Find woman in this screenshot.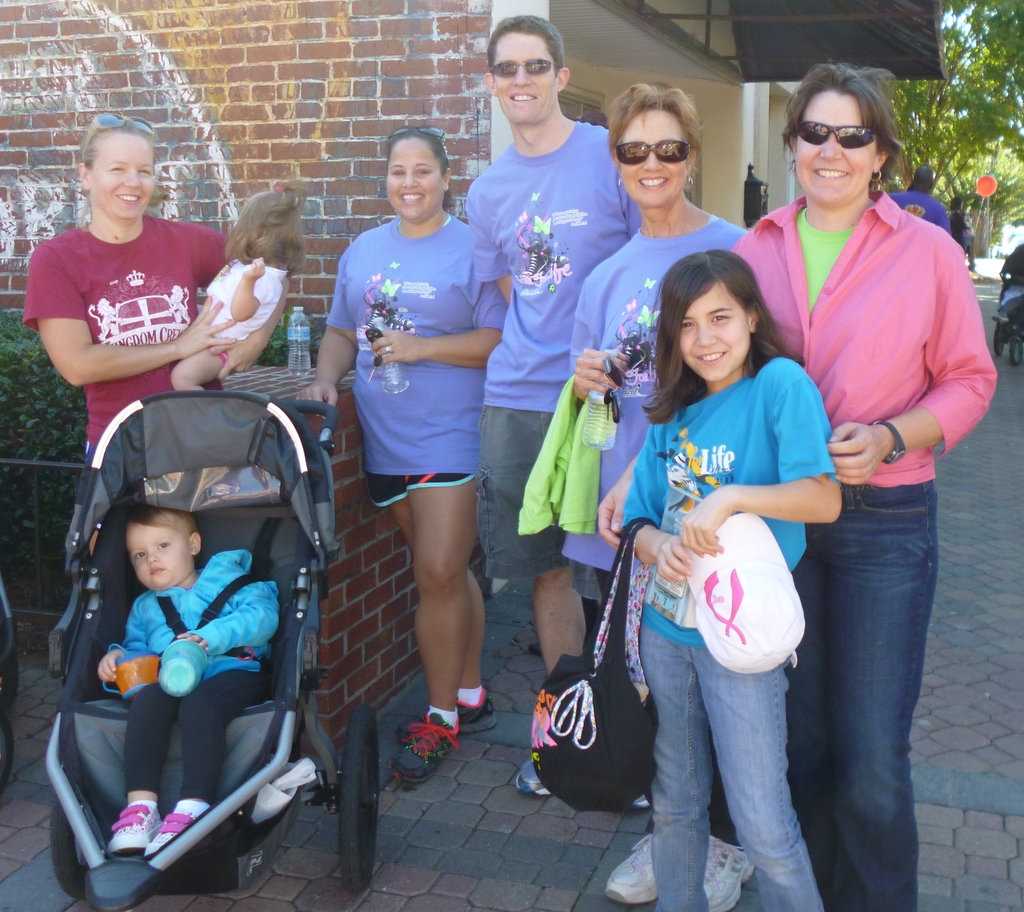
The bounding box for woman is <bbox>599, 60, 1000, 911</bbox>.
